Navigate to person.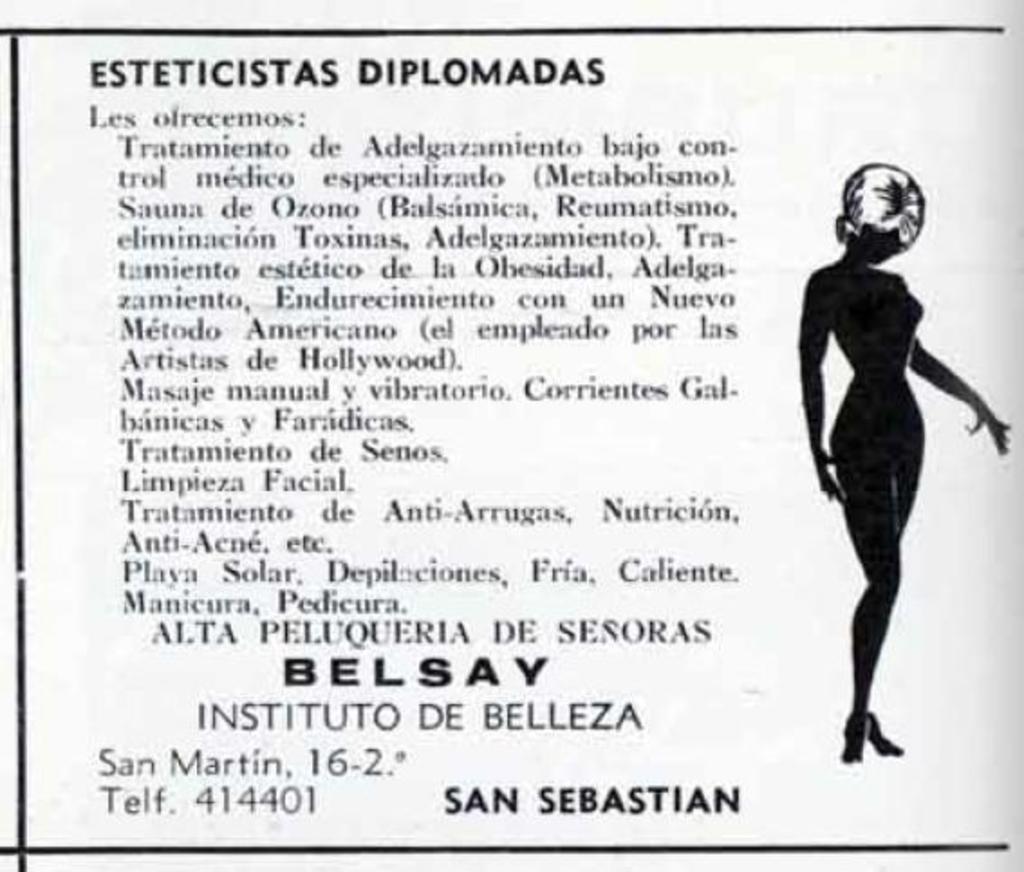
Navigation target: (793,162,1011,760).
